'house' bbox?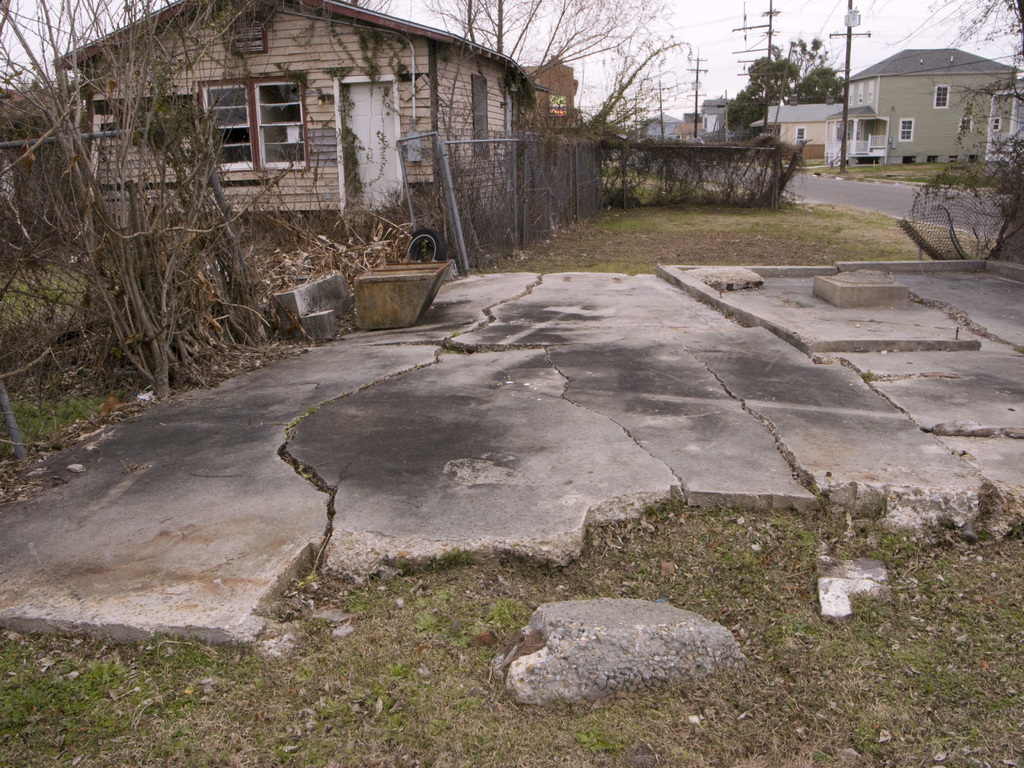
<bbox>520, 56, 578, 128</bbox>
